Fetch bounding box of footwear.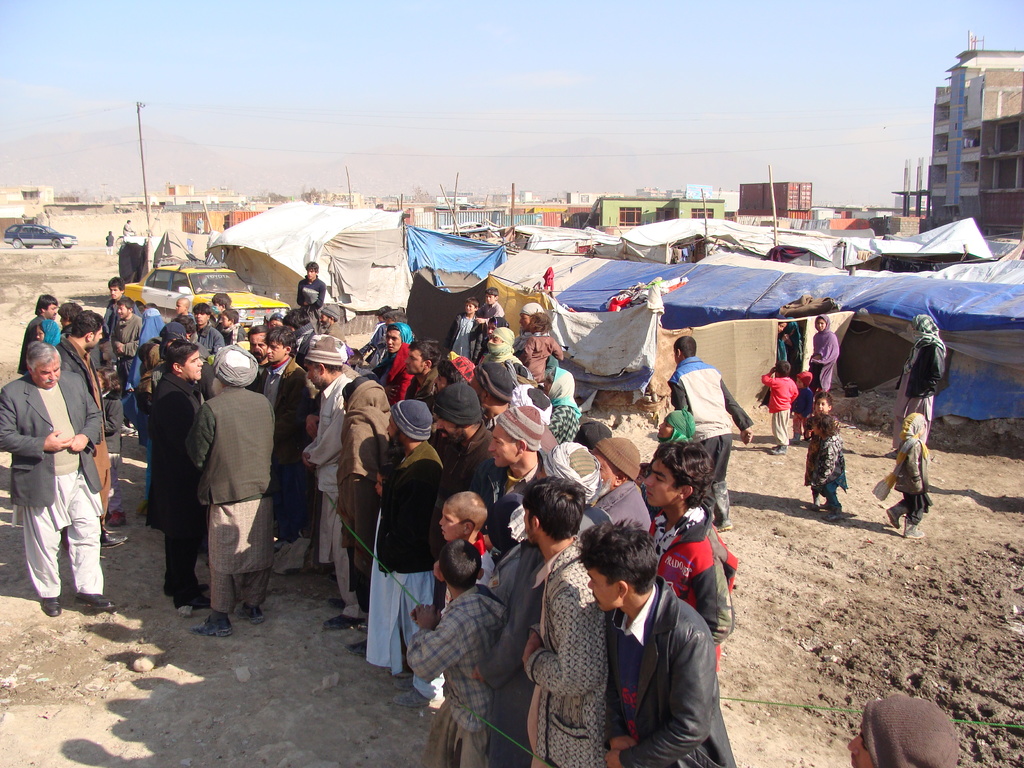
Bbox: bbox(120, 420, 134, 435).
